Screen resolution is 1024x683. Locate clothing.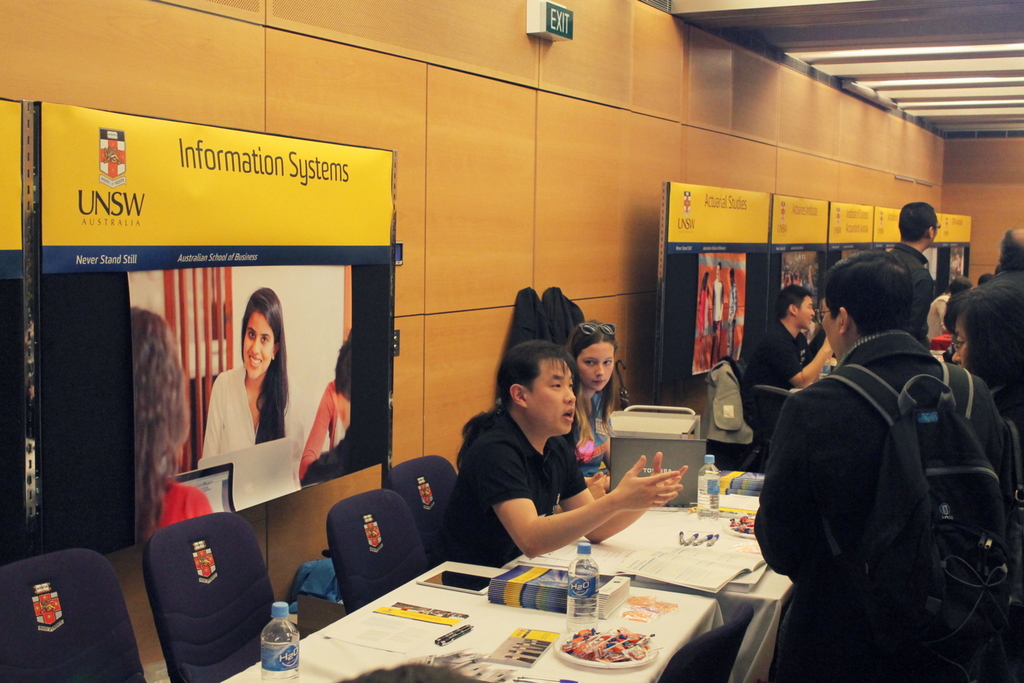
[x1=139, y1=481, x2=214, y2=540].
